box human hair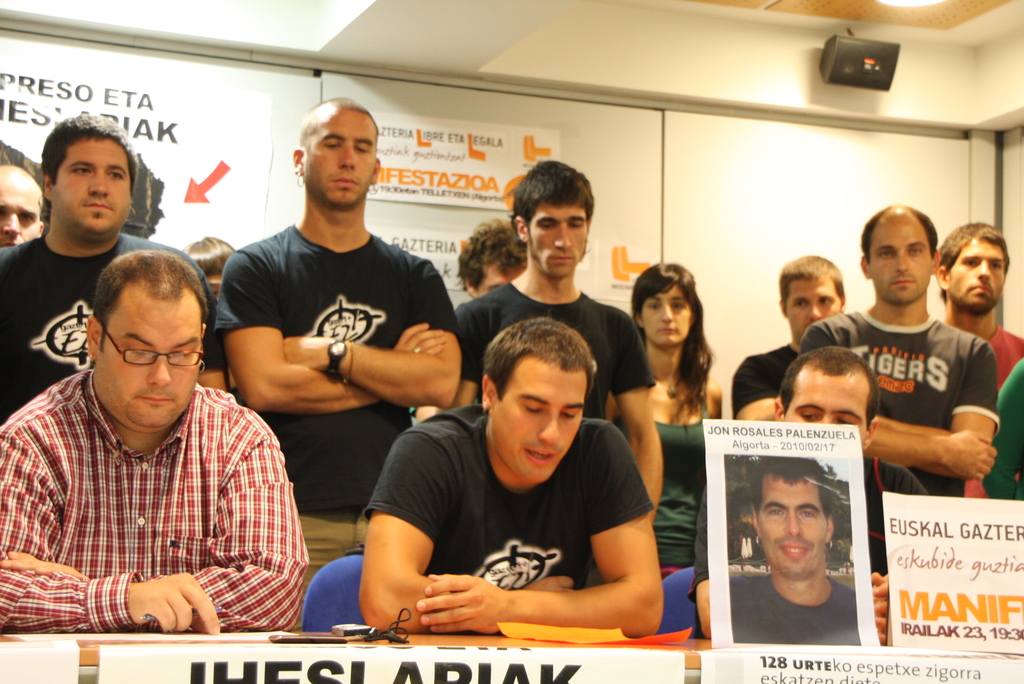
bbox(86, 247, 212, 361)
